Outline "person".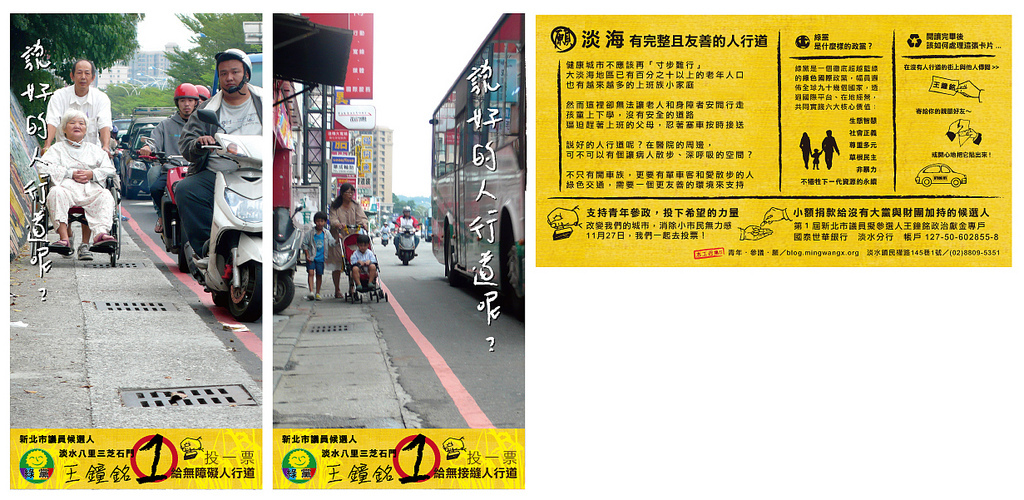
Outline: <box>329,182,368,294</box>.
